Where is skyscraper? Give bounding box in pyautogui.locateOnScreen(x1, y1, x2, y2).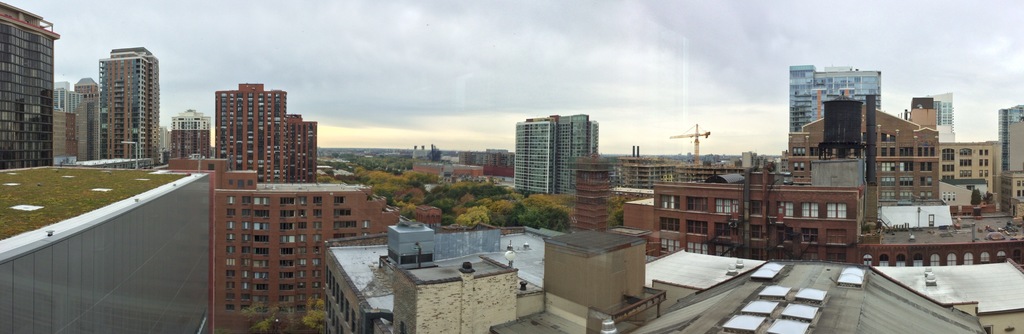
pyautogui.locateOnScreen(911, 91, 952, 136).
